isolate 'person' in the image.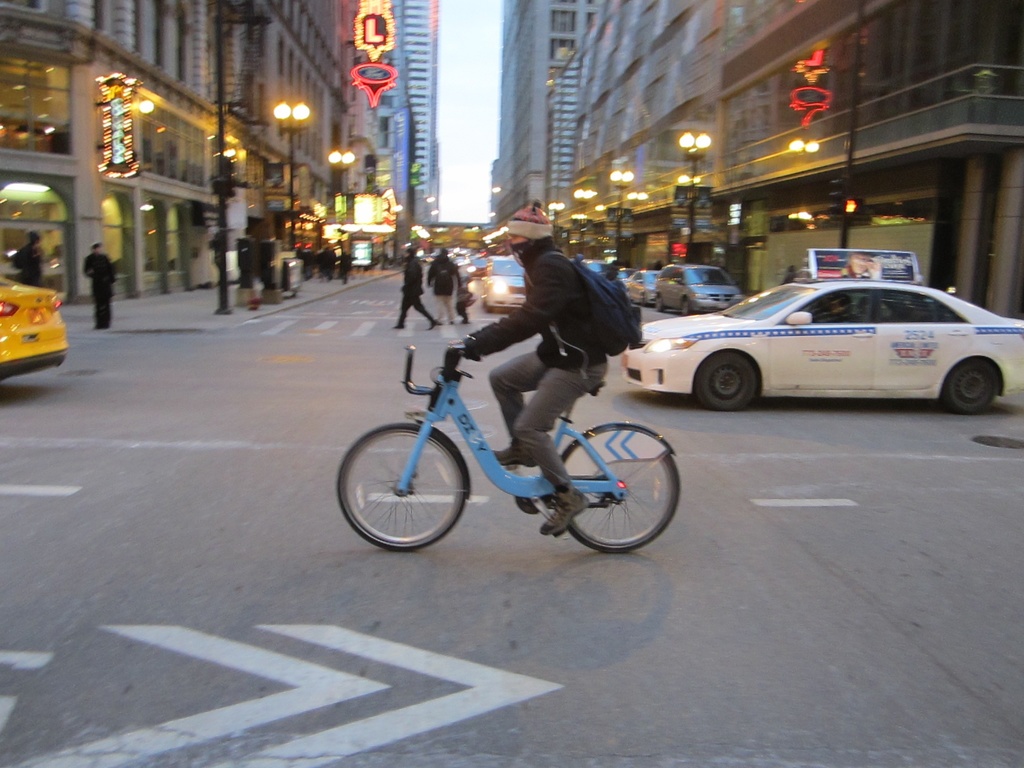
Isolated region: 443 200 609 536.
